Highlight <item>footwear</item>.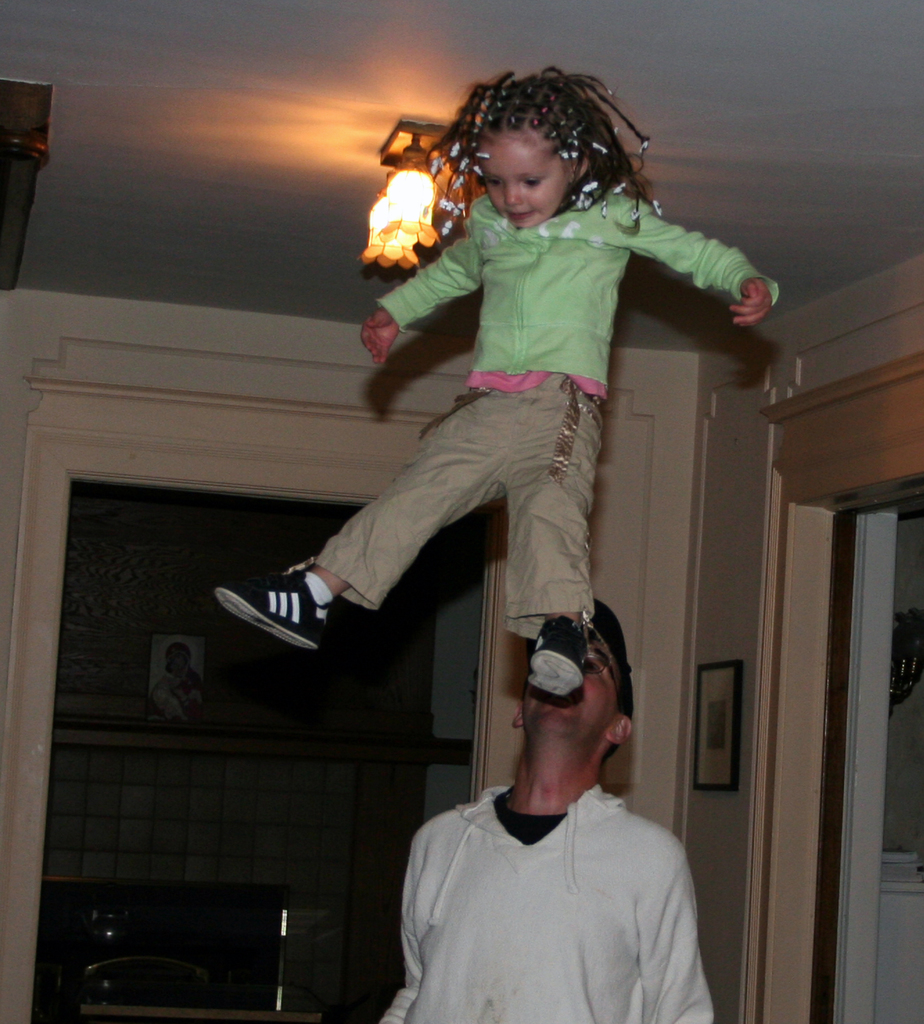
Highlighted region: <bbox>529, 618, 590, 704</bbox>.
